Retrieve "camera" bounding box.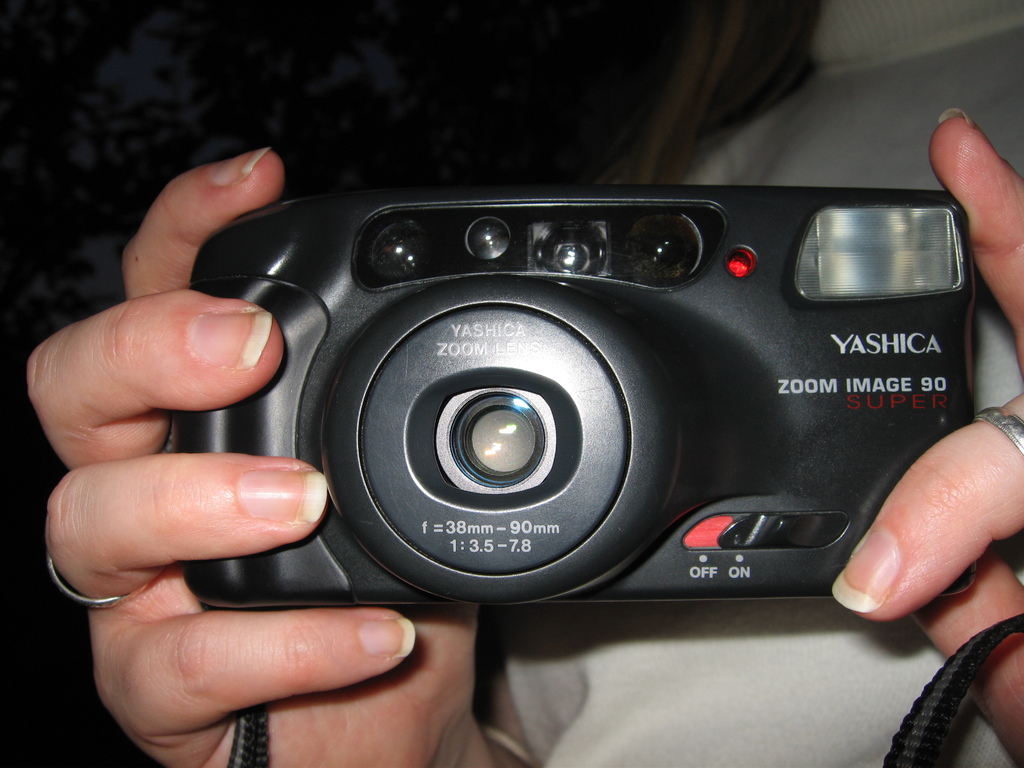
Bounding box: [158,186,968,600].
